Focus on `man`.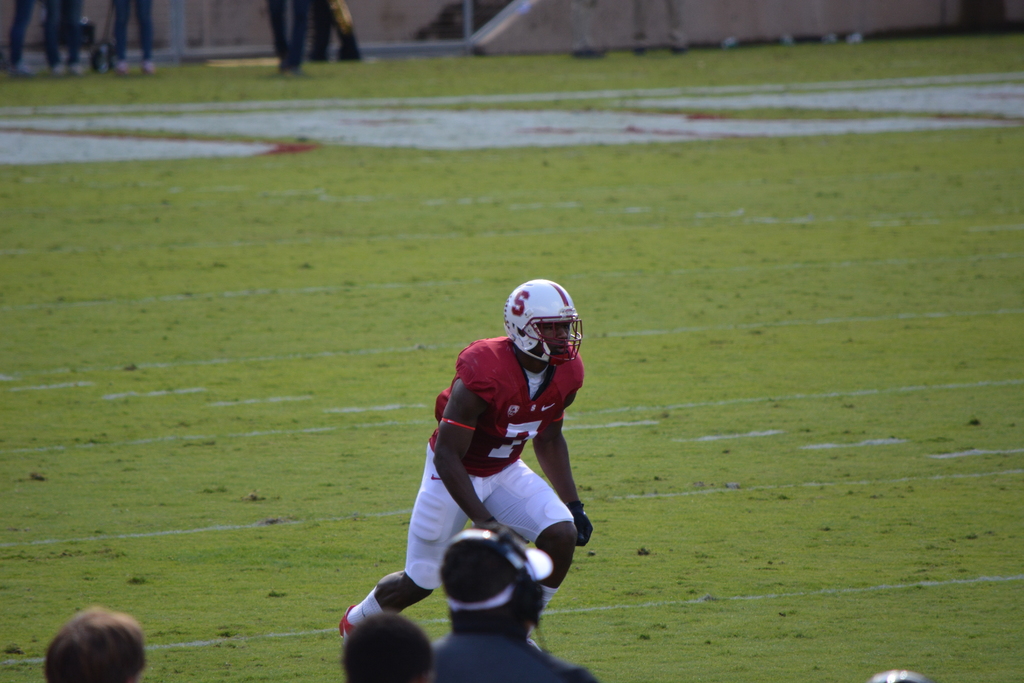
Focused at bbox(47, 604, 144, 682).
